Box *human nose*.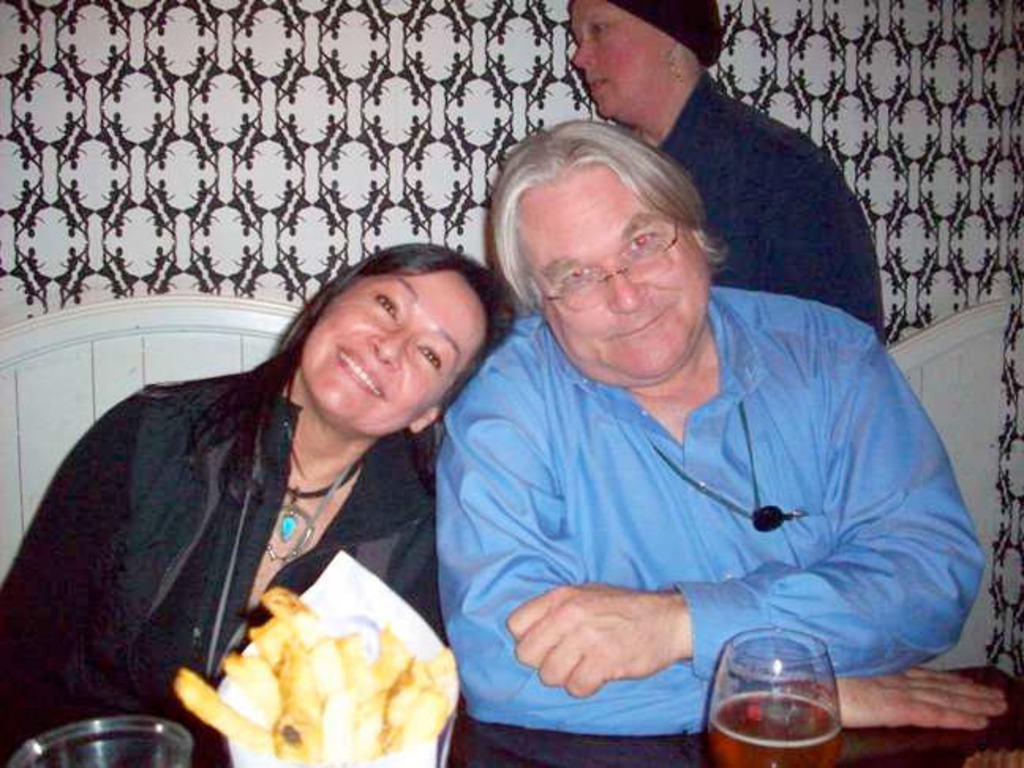
left=572, top=41, right=597, bottom=68.
